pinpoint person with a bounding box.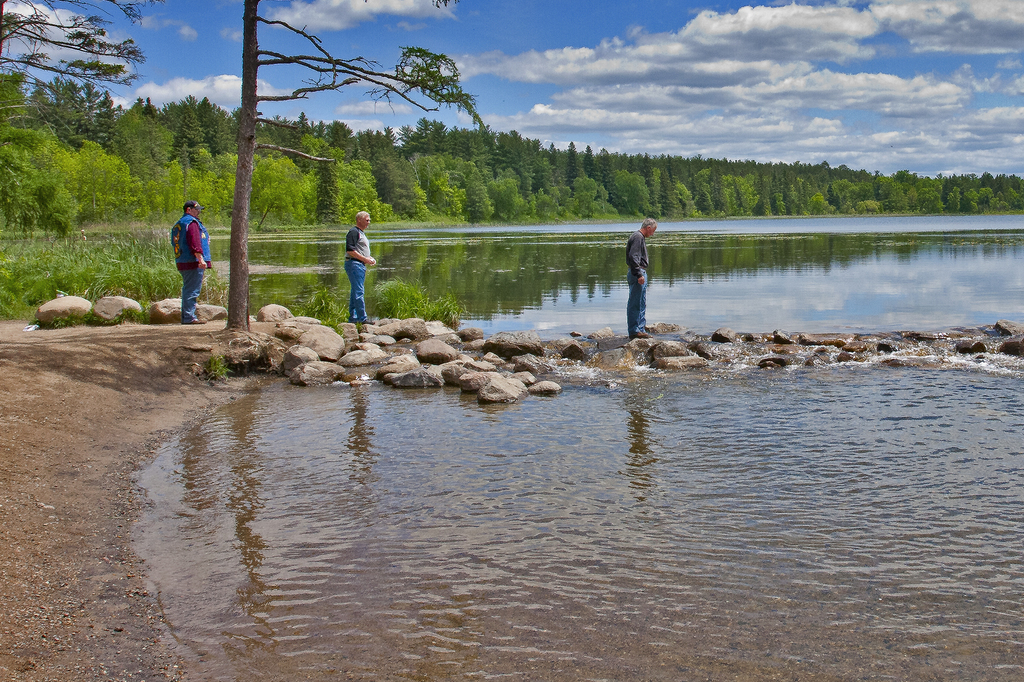
(627,216,661,341).
